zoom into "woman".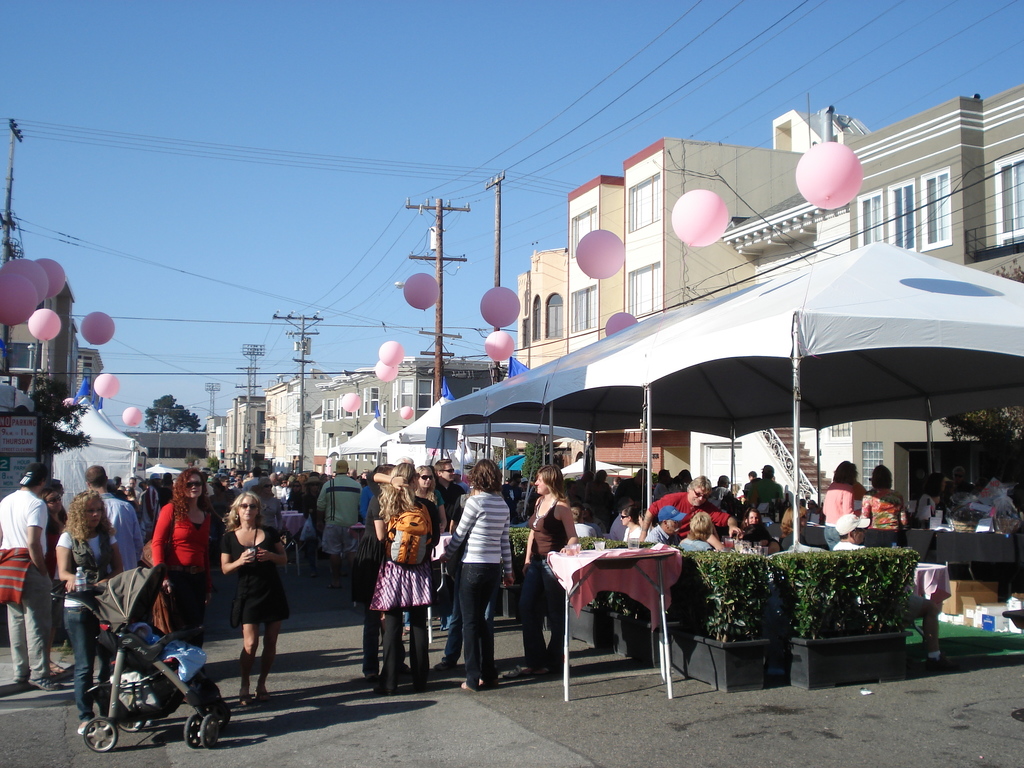
Zoom target: region(365, 460, 440, 693).
